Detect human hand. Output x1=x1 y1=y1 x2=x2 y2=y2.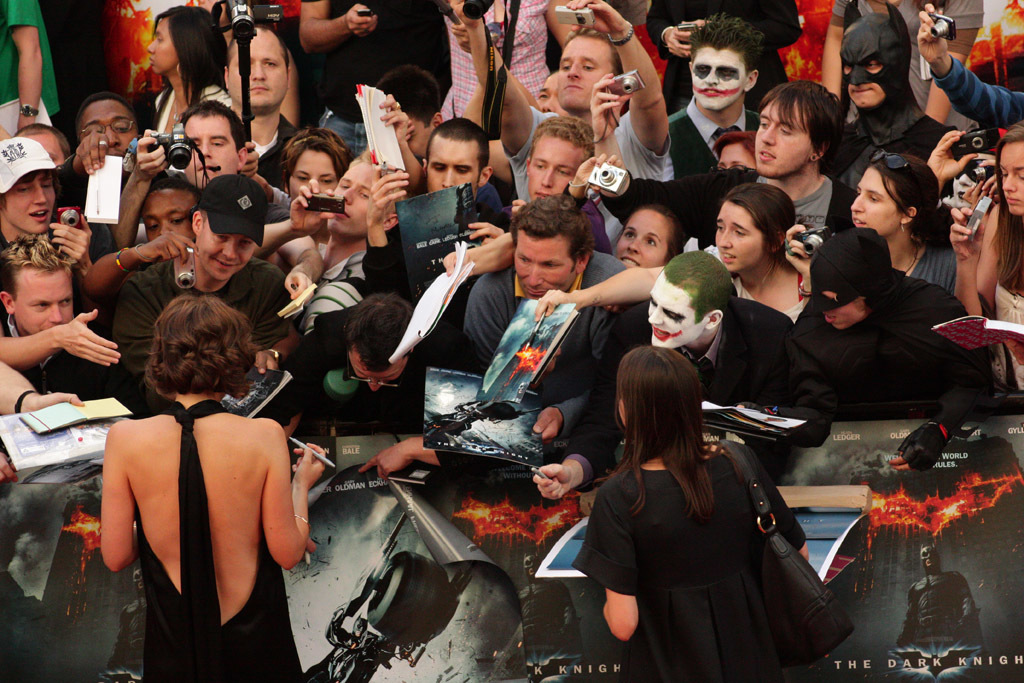
x1=452 y1=24 x2=471 y2=54.
